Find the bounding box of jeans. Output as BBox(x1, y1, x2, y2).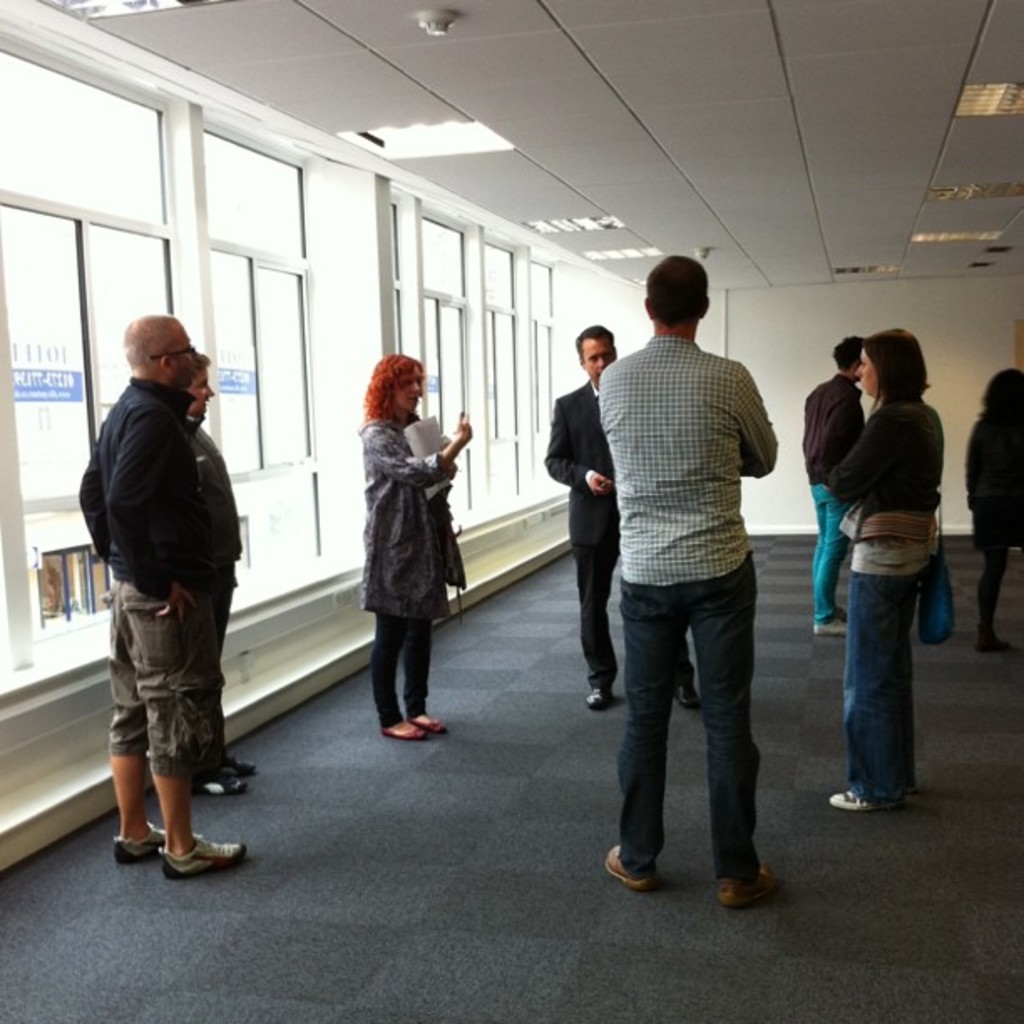
BBox(852, 577, 917, 800).
